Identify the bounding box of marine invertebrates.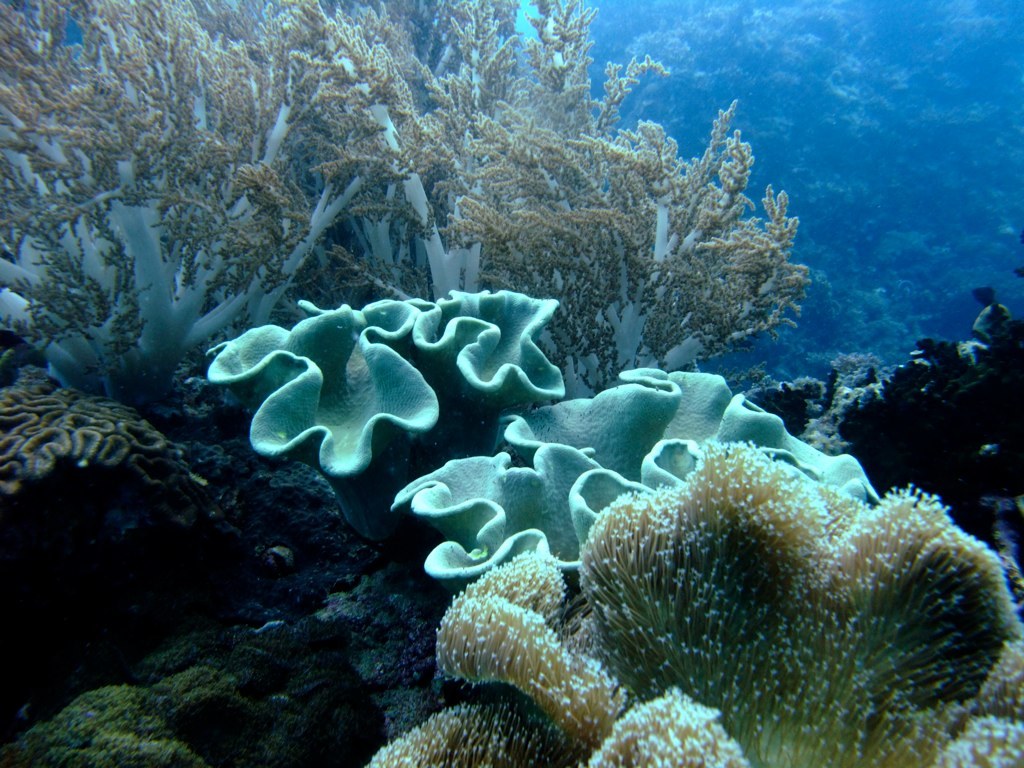
box=[192, 276, 600, 544].
